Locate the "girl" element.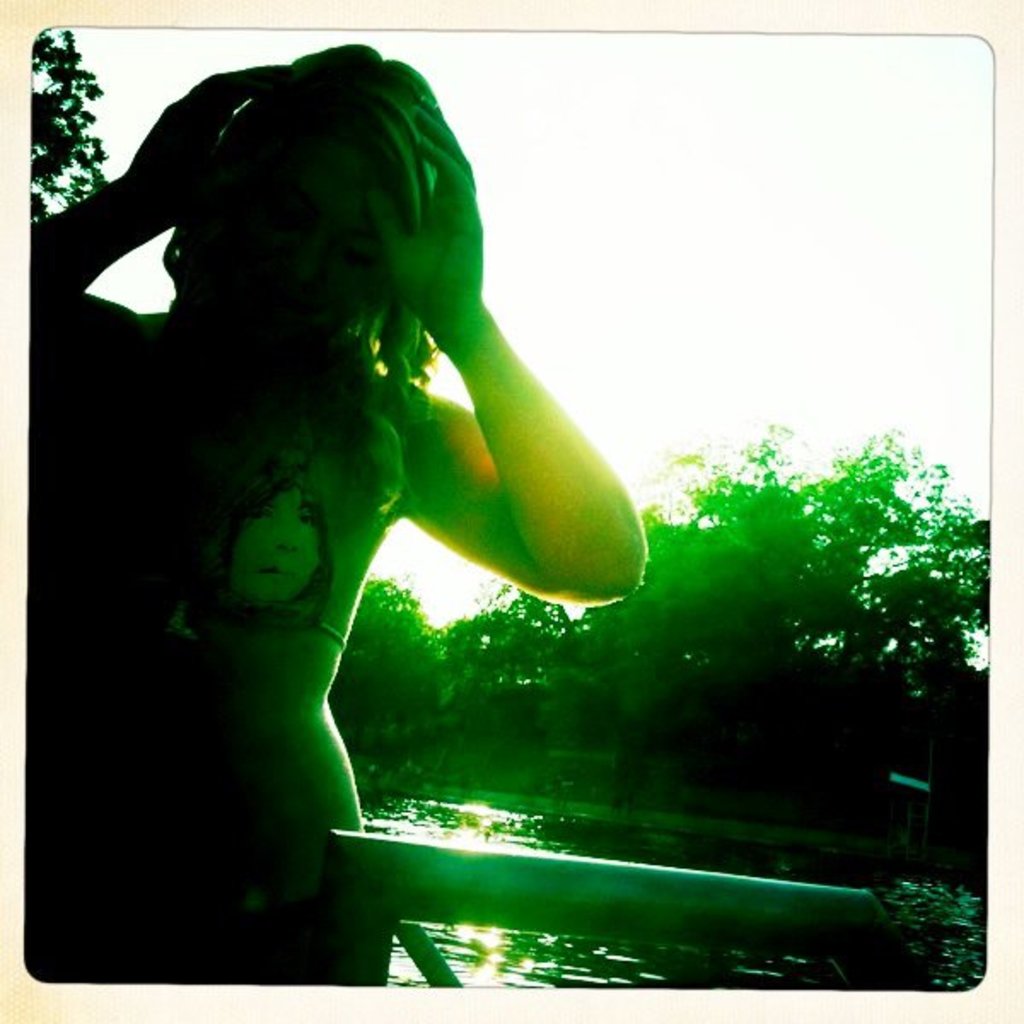
Element bbox: 39:41:647:983.
